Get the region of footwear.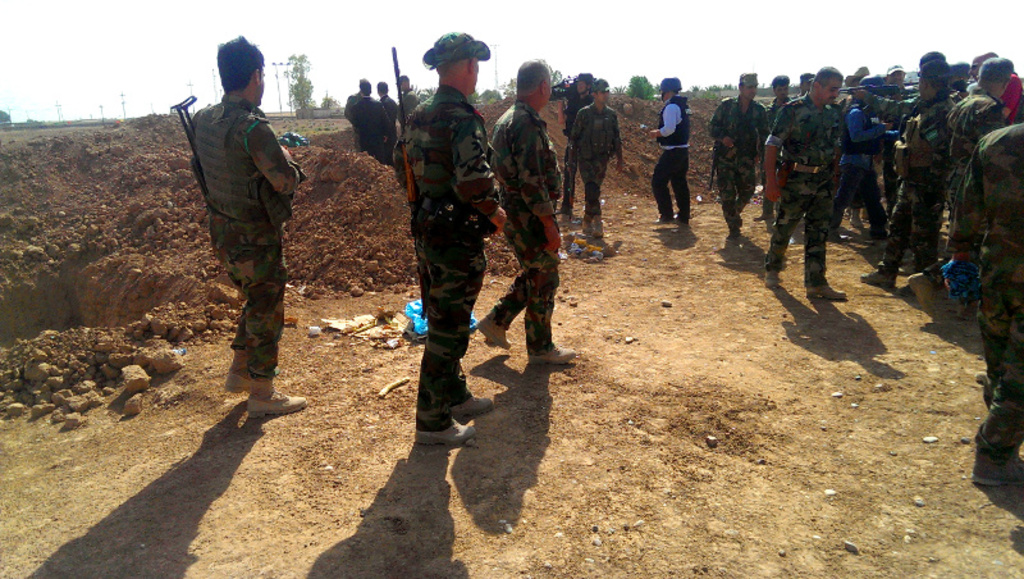
[left=810, top=284, right=847, bottom=295].
